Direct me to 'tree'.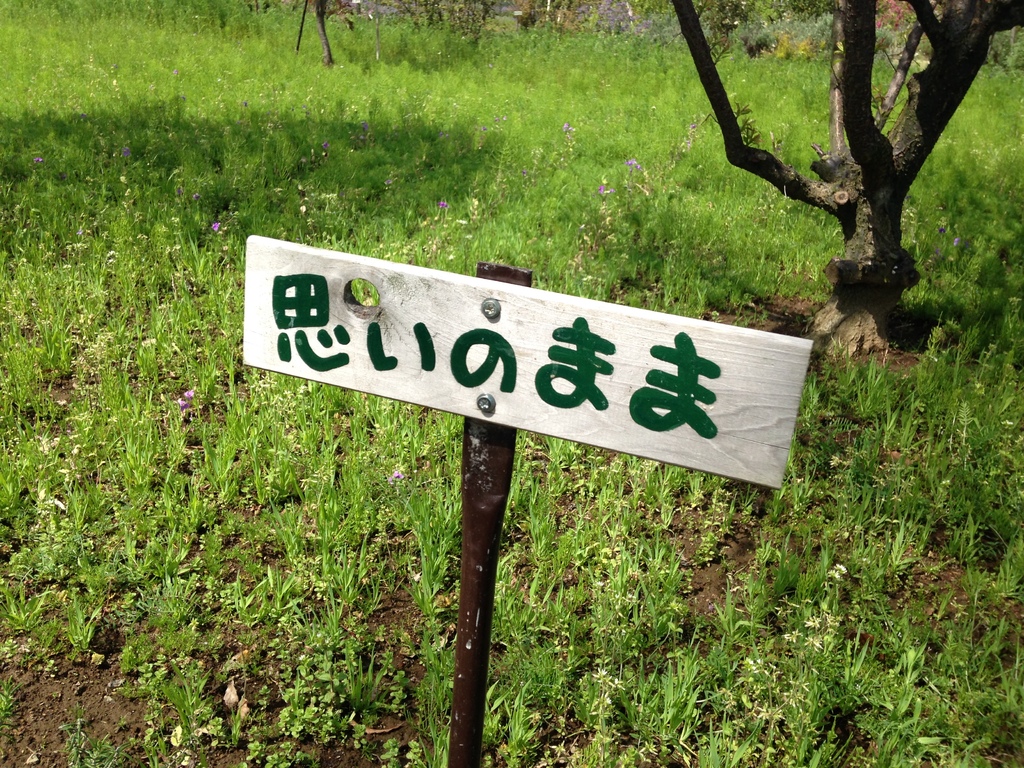
Direction: box=[307, 0, 360, 68].
